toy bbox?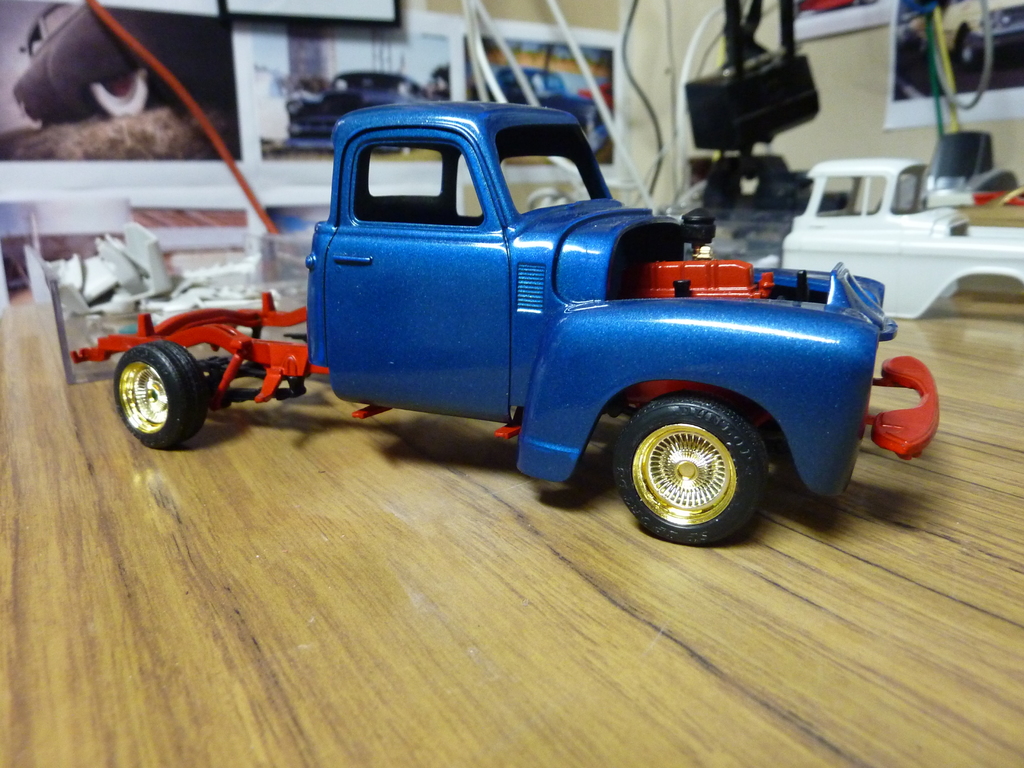
x1=87, y1=76, x2=931, y2=535
